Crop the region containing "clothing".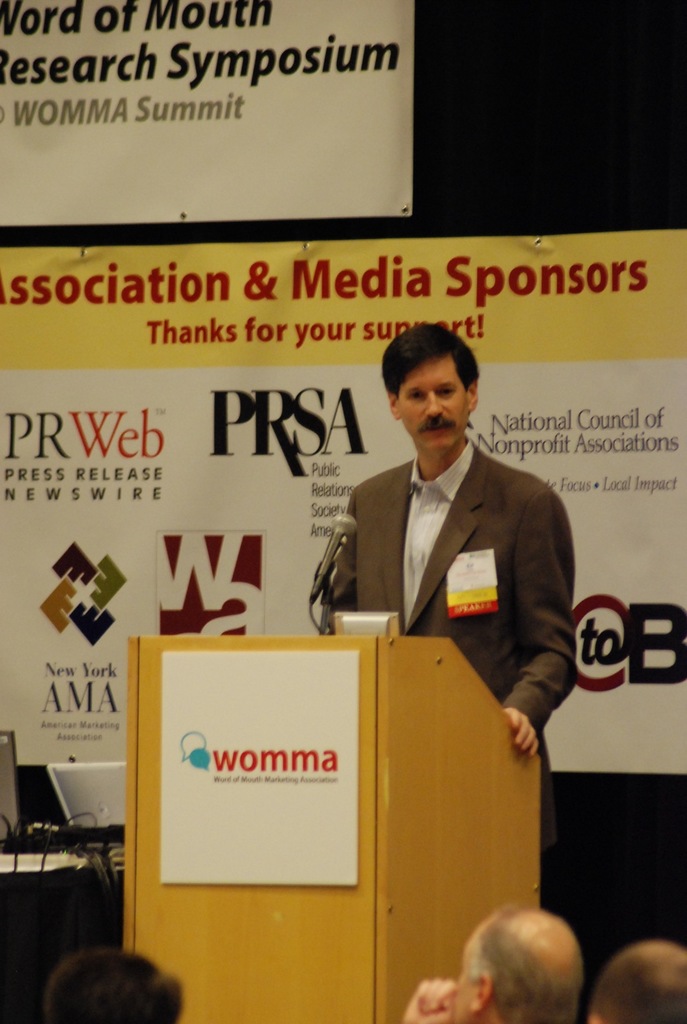
Crop region: x1=307, y1=404, x2=579, y2=771.
